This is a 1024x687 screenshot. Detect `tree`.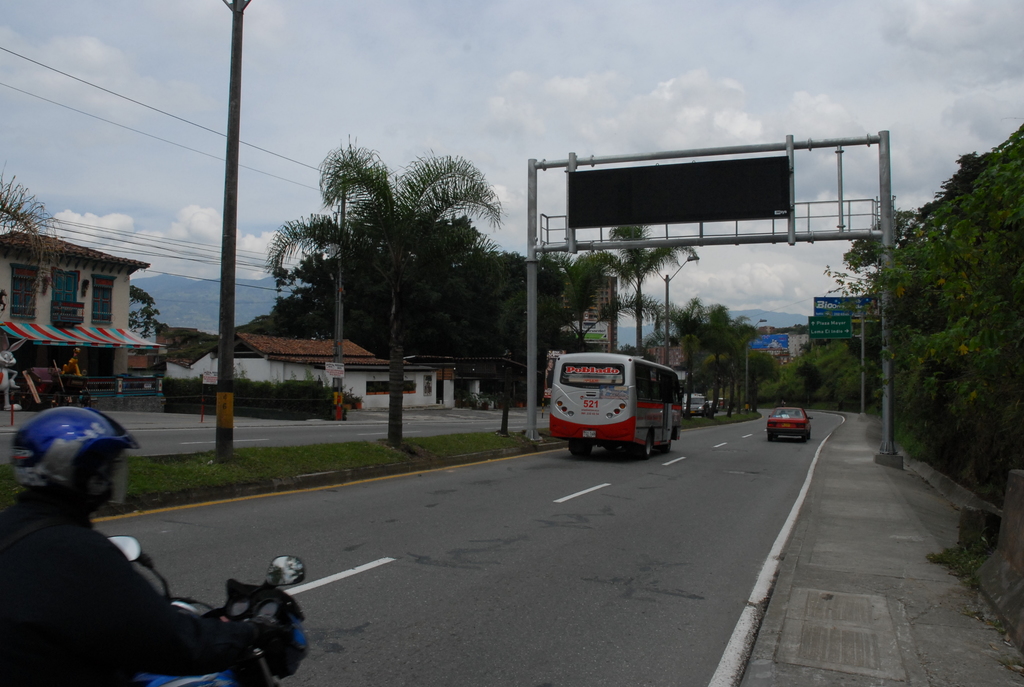
(left=746, top=347, right=787, bottom=405).
